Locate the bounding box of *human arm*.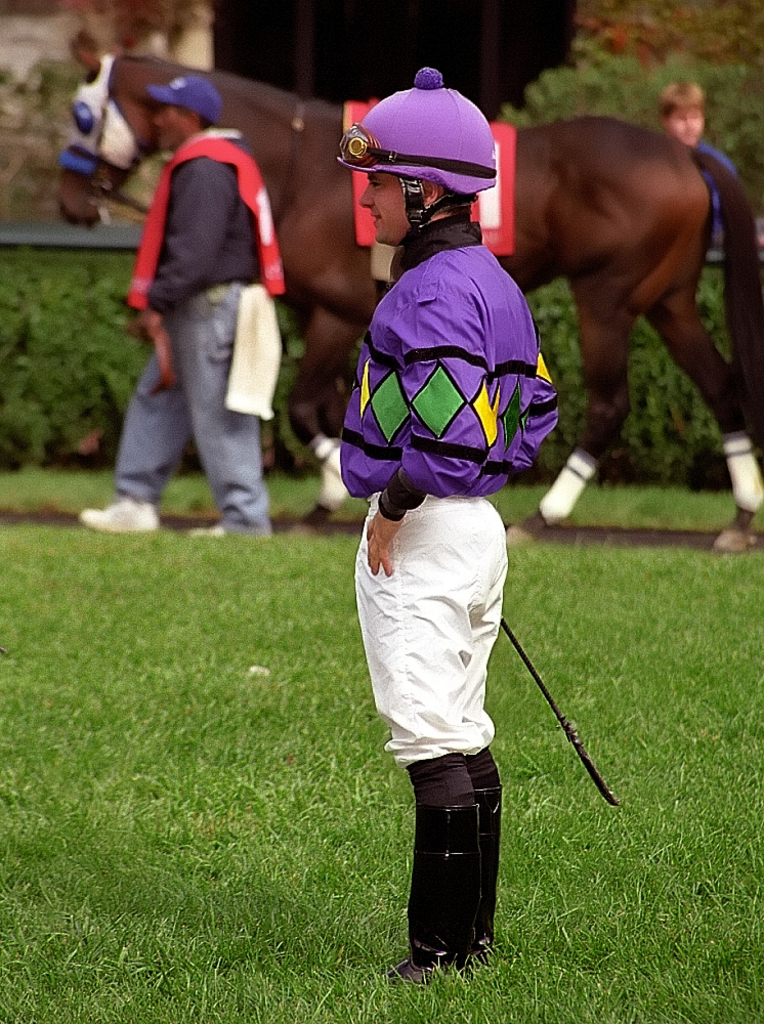
Bounding box: bbox=(492, 313, 565, 502).
